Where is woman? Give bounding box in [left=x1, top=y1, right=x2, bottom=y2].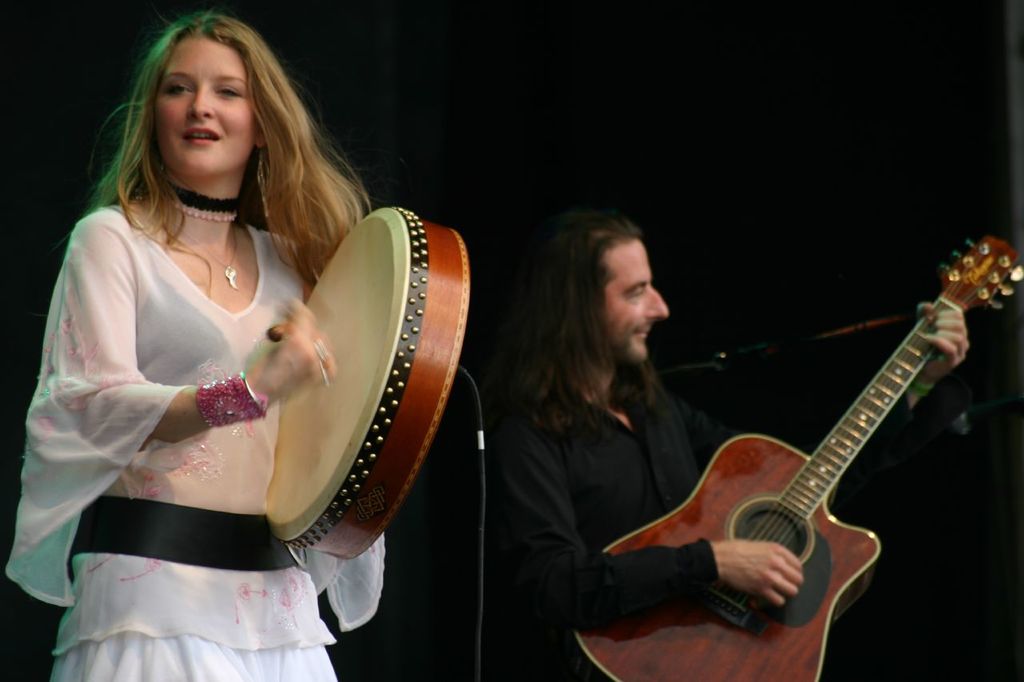
[left=6, top=14, right=436, bottom=680].
